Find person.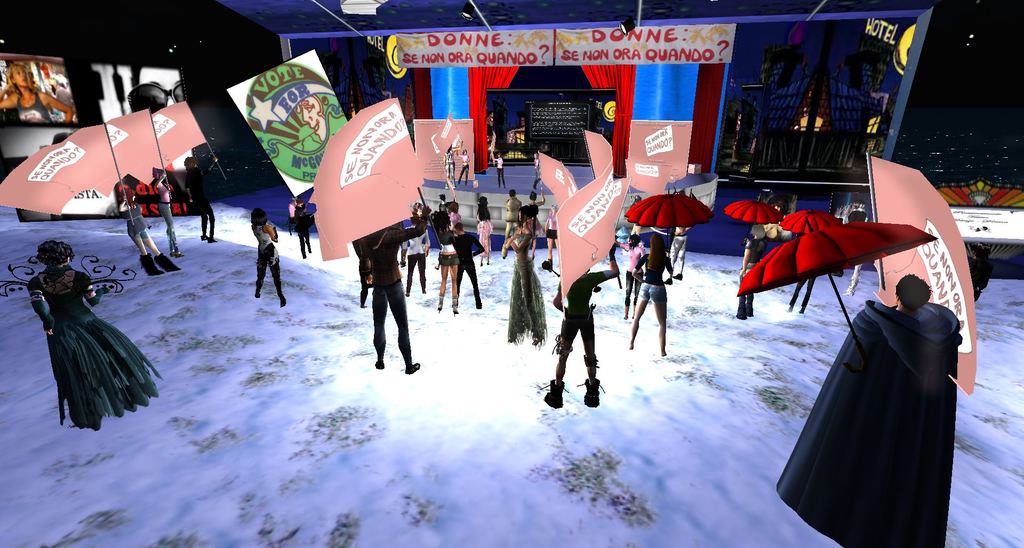
bbox(298, 96, 330, 145).
